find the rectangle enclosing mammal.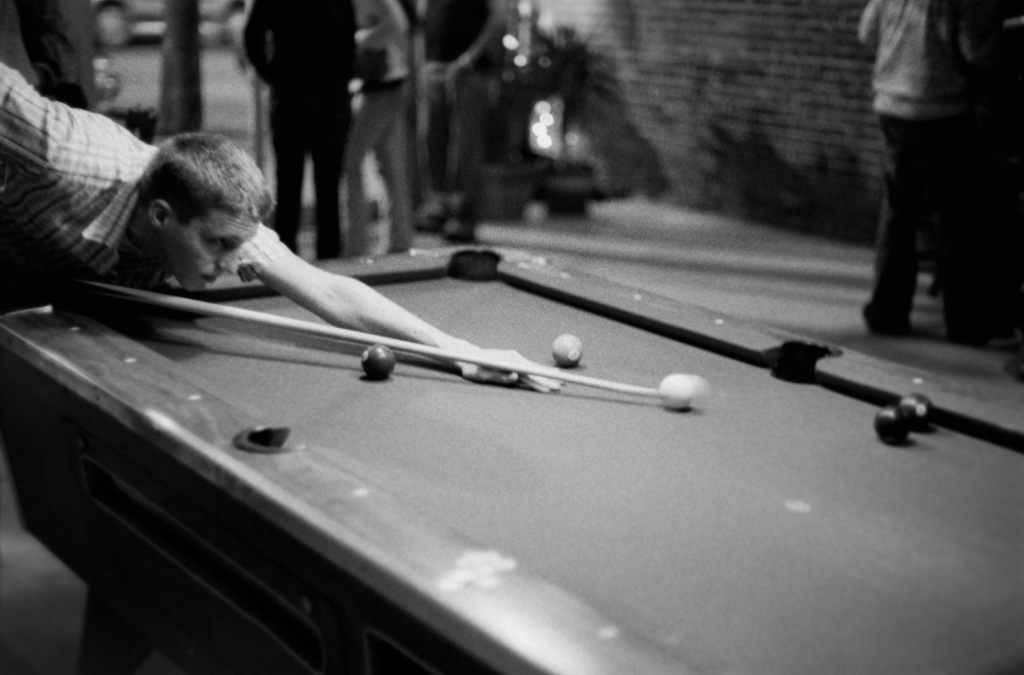
[x1=0, y1=62, x2=572, y2=395].
